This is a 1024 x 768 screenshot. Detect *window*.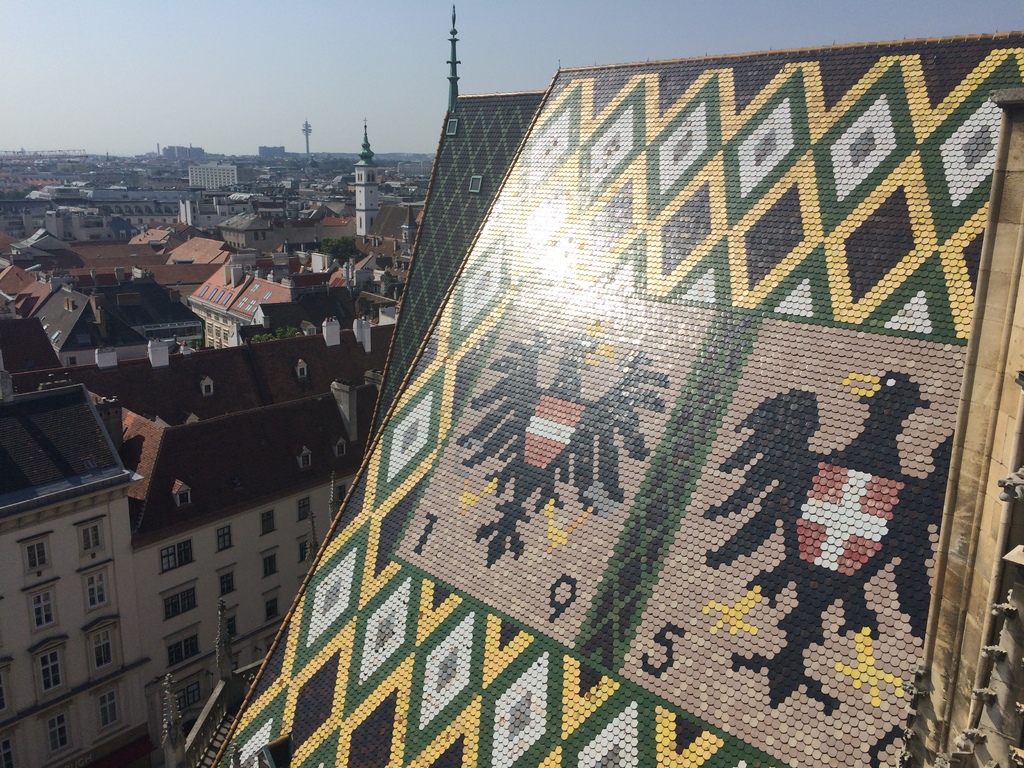
255:515:276:537.
